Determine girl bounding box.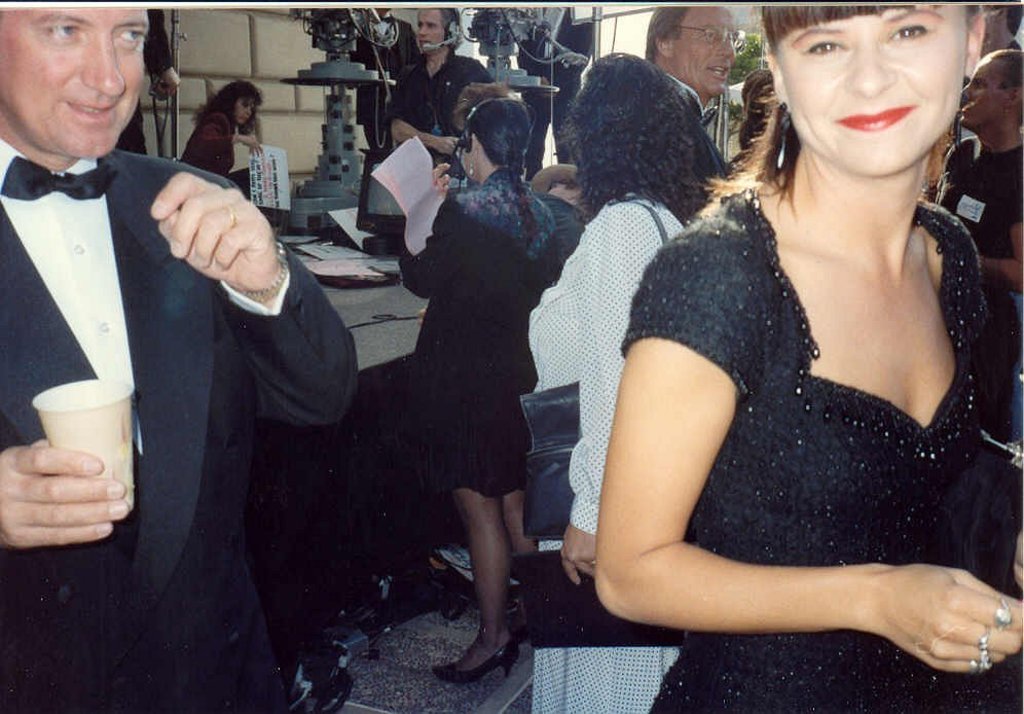
Determined: box(174, 72, 276, 186).
